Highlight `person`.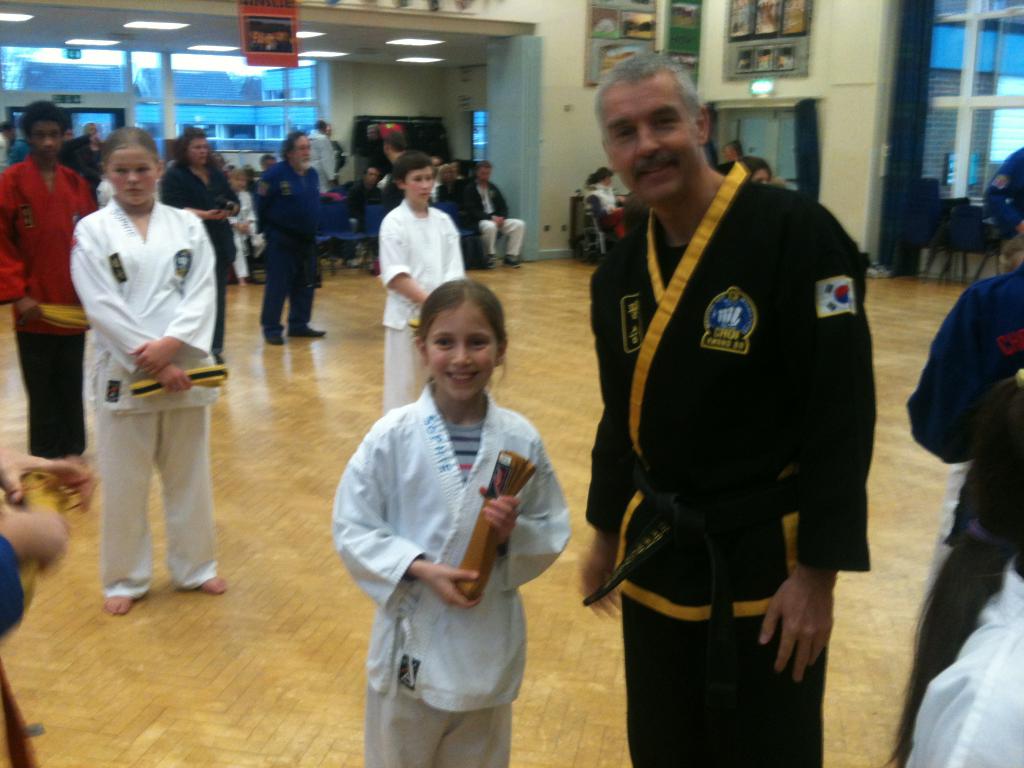
Highlighted region: (x1=566, y1=78, x2=874, y2=756).
